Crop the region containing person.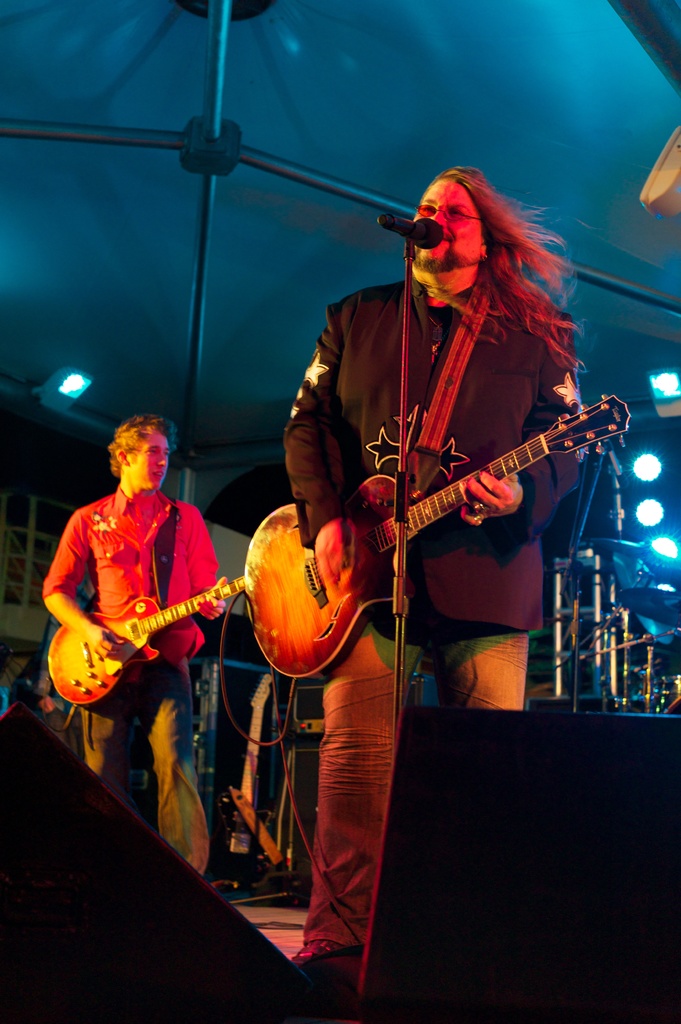
Crop region: x1=40, y1=396, x2=238, y2=877.
